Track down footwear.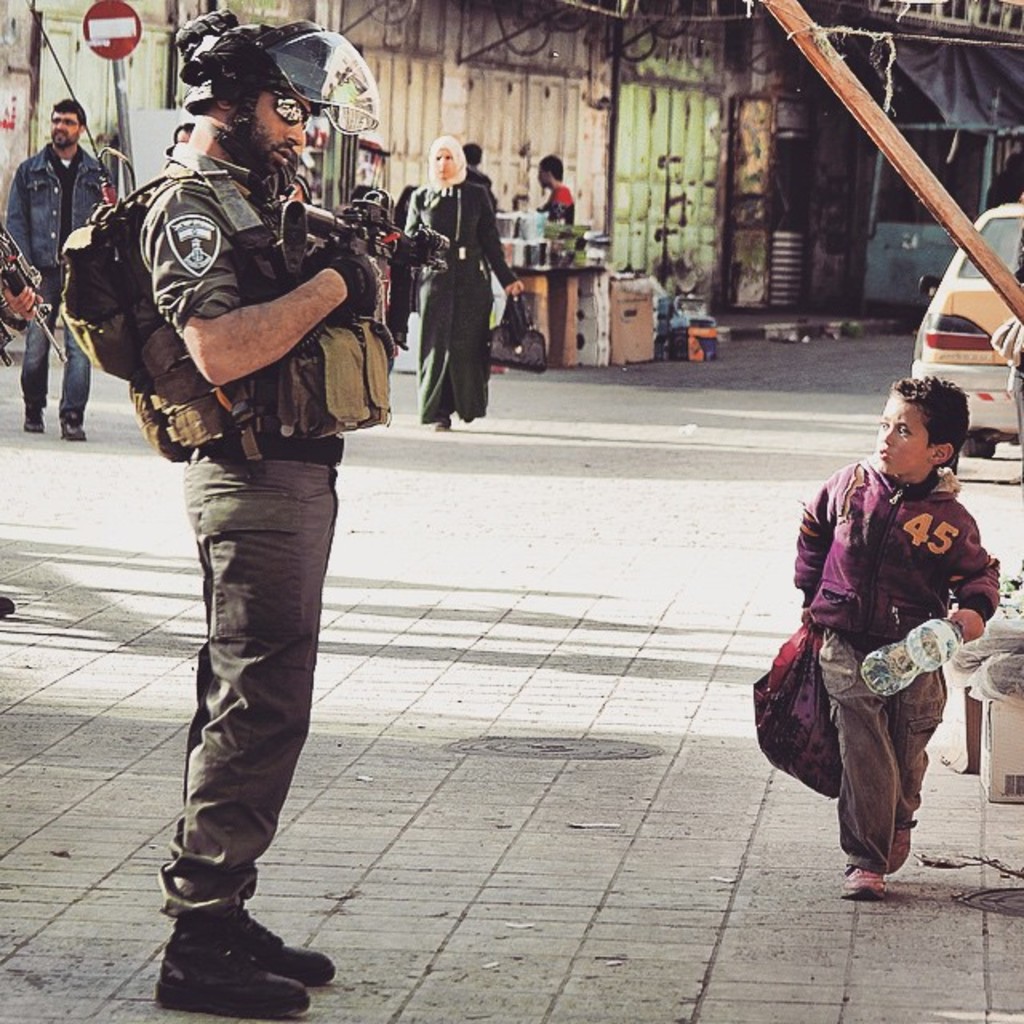
Tracked to bbox=[842, 872, 883, 899].
